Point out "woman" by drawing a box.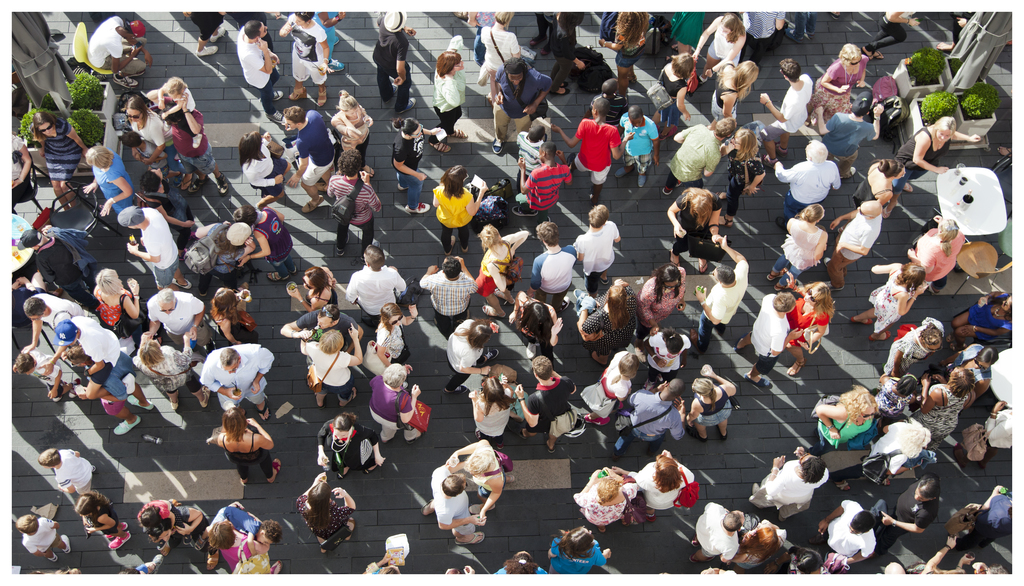
locate(134, 334, 209, 409).
